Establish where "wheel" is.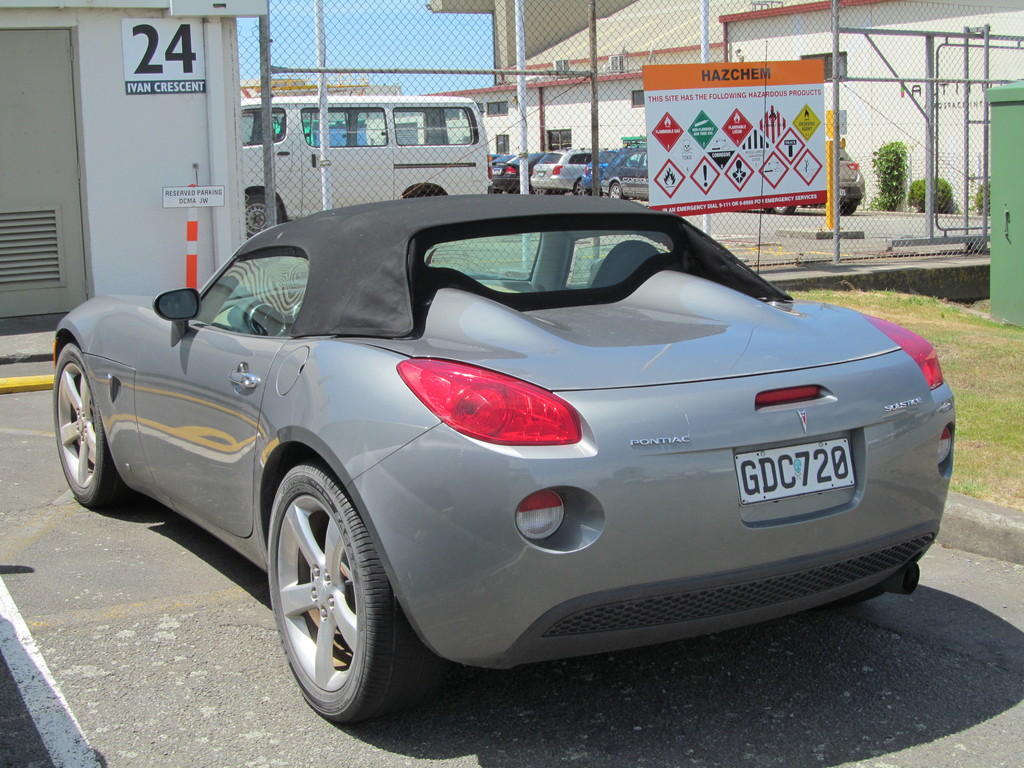
Established at [left=572, top=179, right=591, bottom=192].
